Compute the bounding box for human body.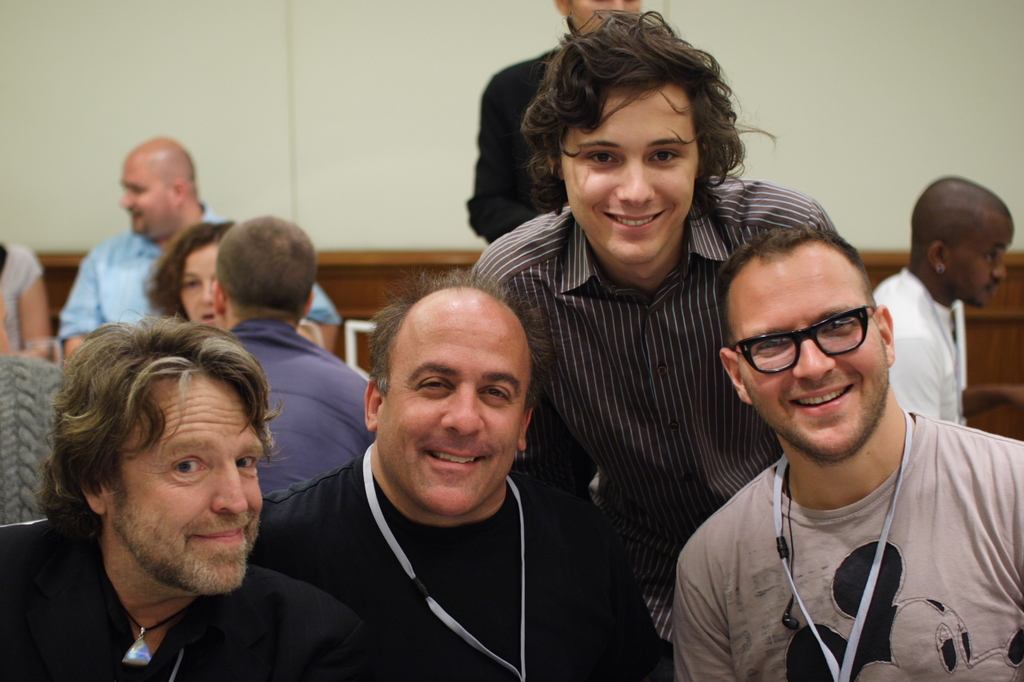
457/2/861/639.
